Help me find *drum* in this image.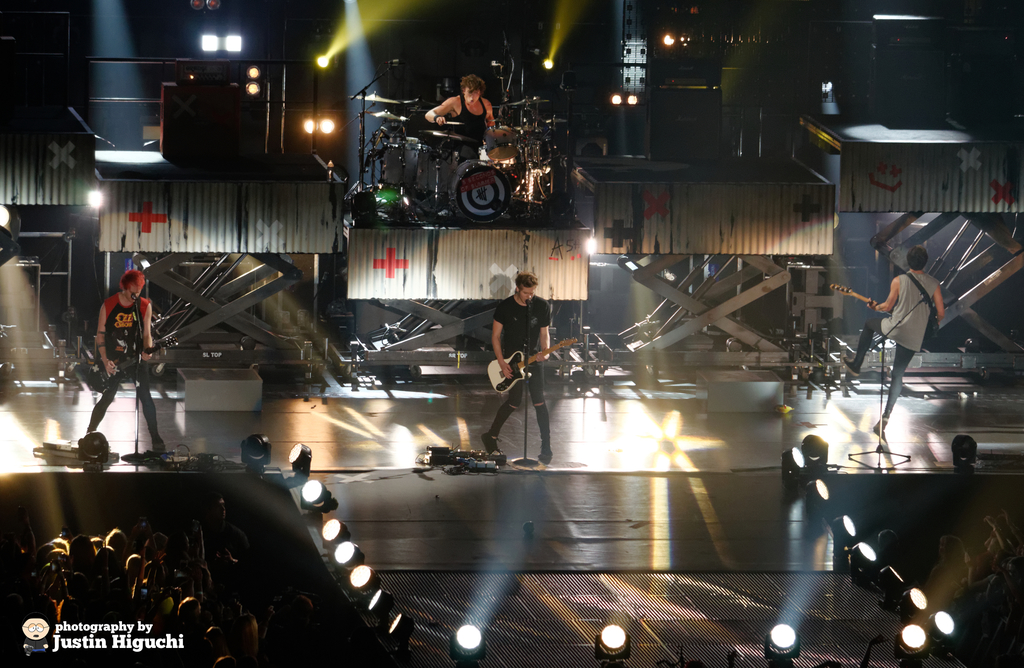
Found it: 504, 106, 536, 131.
